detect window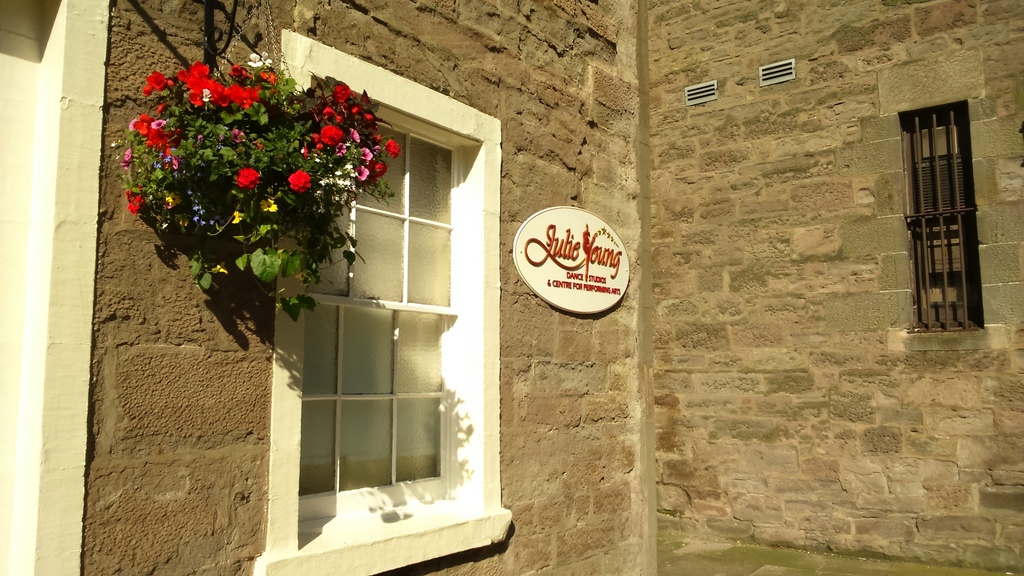
{"x1": 298, "y1": 86, "x2": 469, "y2": 515}
